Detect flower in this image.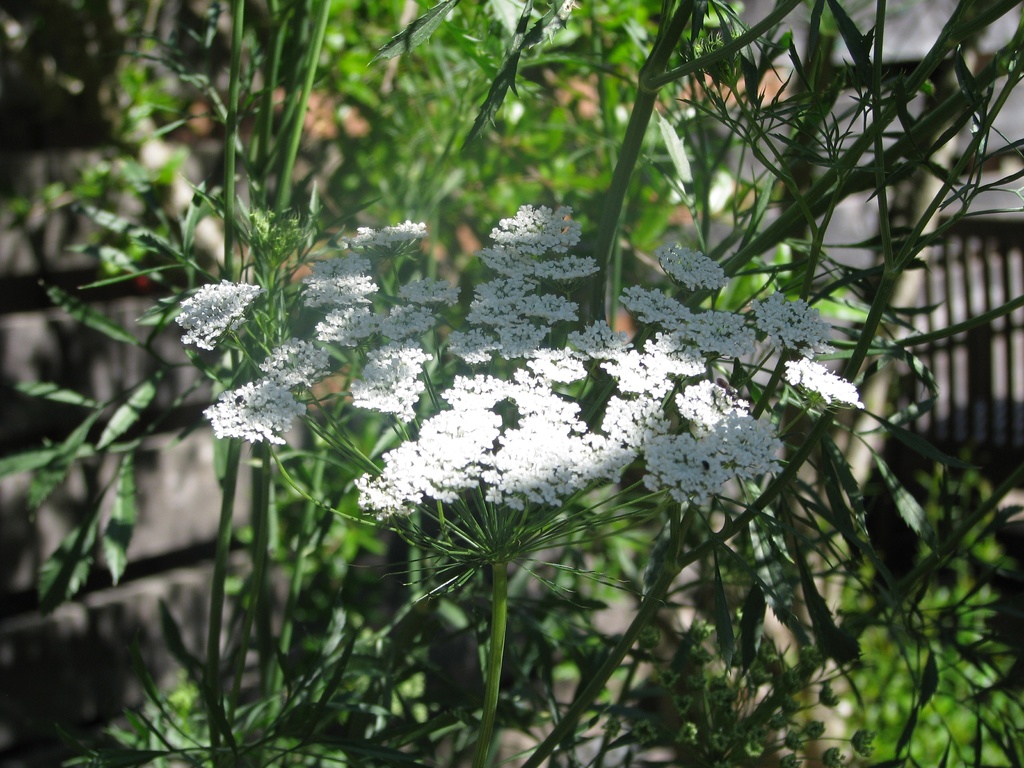
Detection: region(614, 285, 685, 321).
